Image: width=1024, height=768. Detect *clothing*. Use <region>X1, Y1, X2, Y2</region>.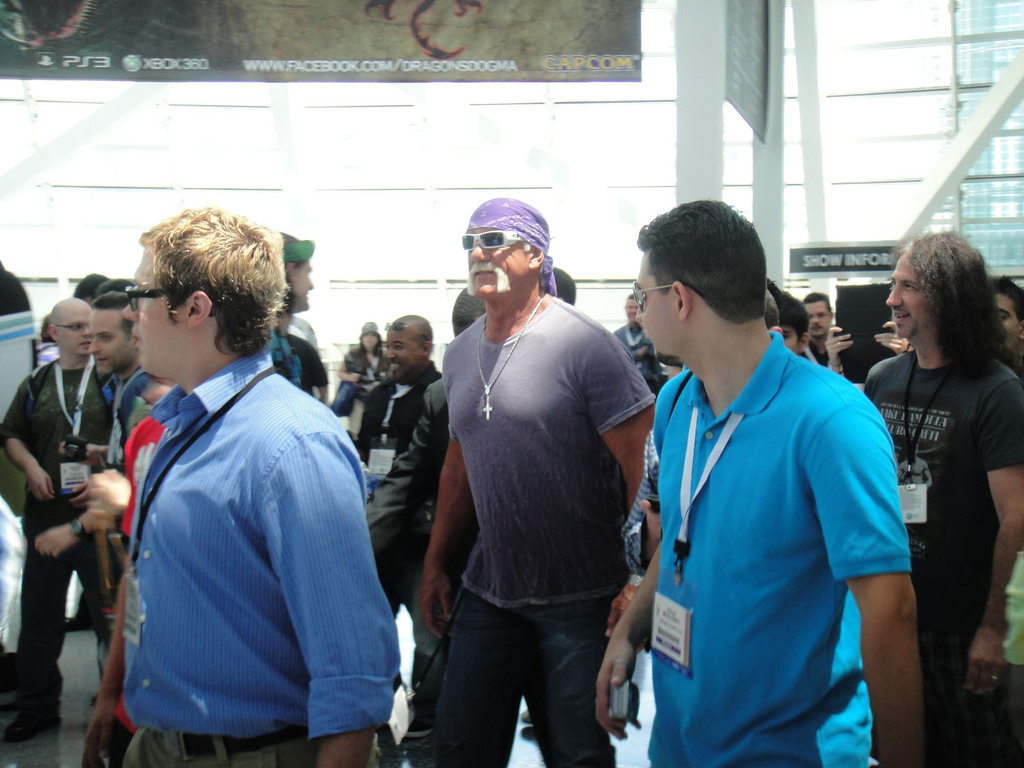
<region>440, 296, 655, 767</region>.
